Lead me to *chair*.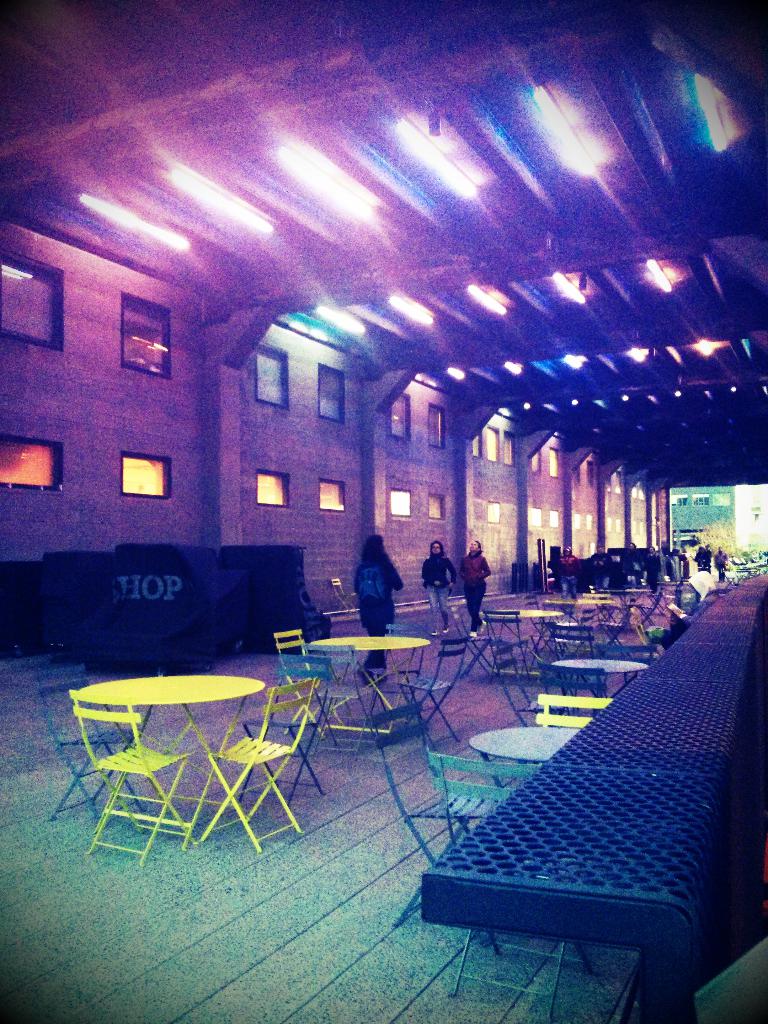
Lead to bbox(363, 698, 517, 963).
